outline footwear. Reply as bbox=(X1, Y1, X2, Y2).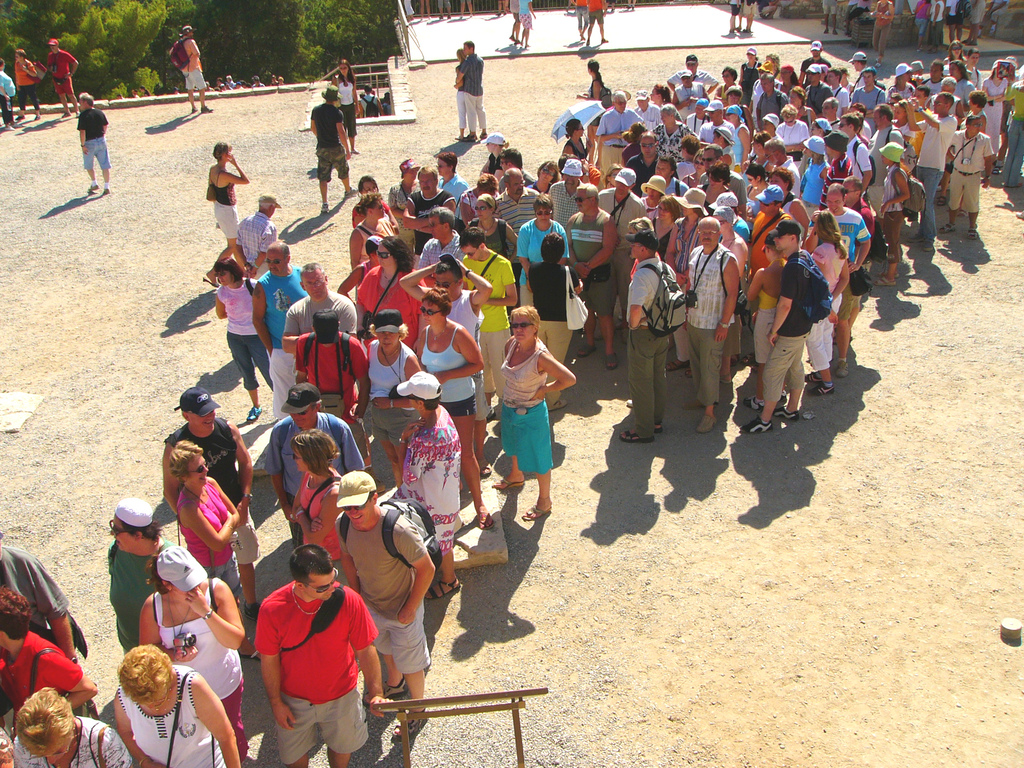
bbox=(12, 121, 20, 126).
